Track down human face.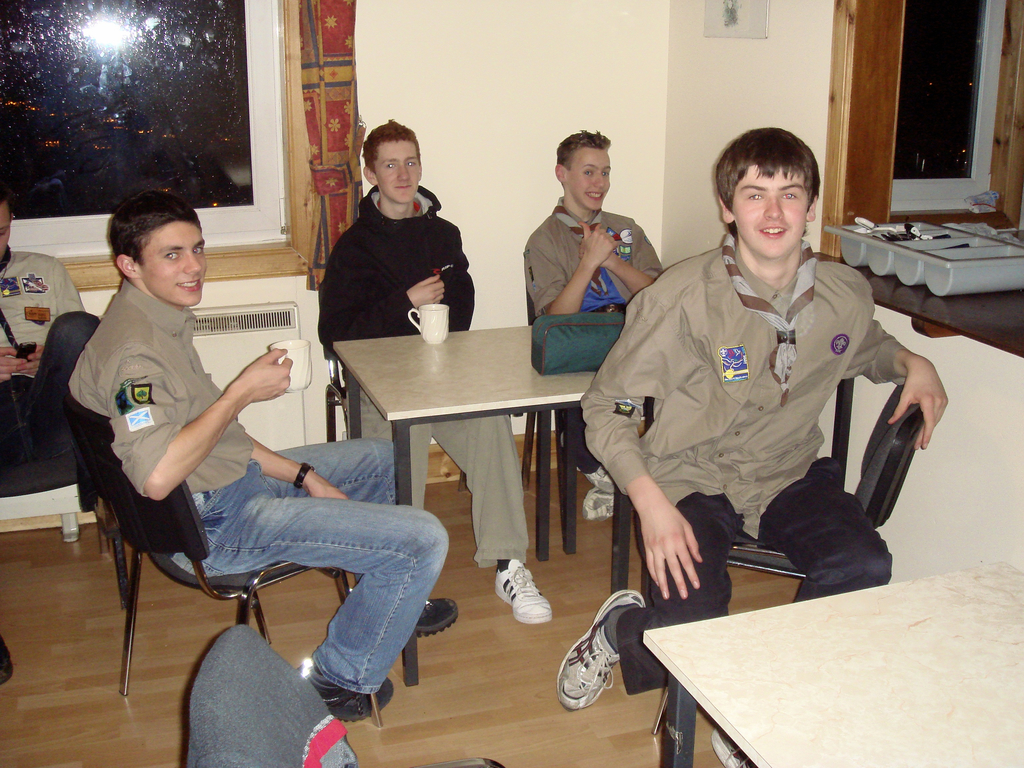
Tracked to [140,221,209,307].
